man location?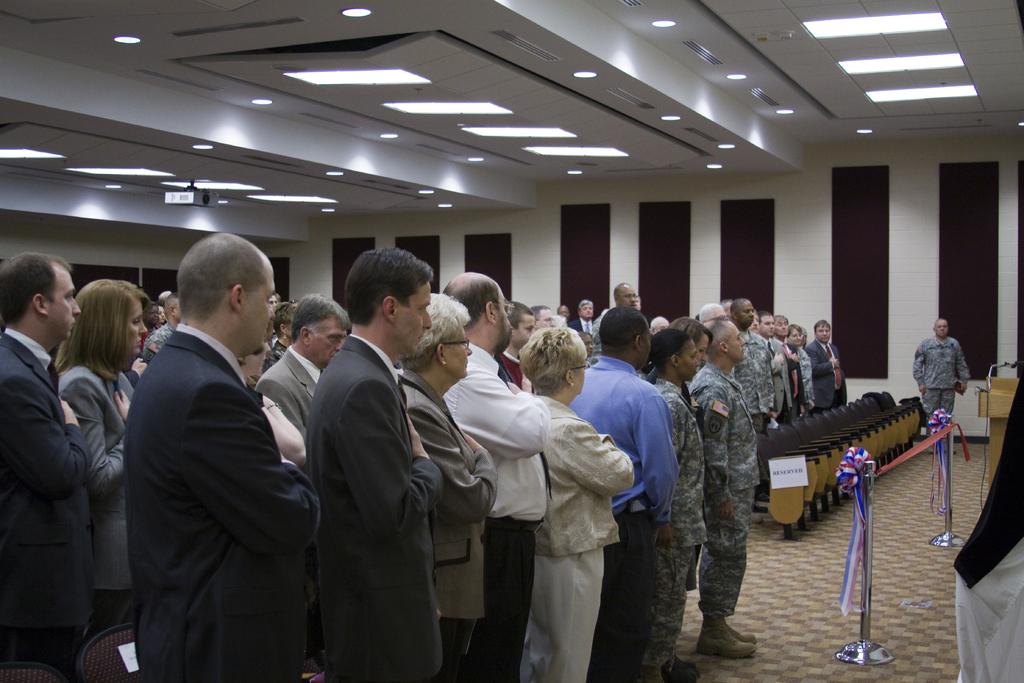
bbox=(105, 213, 322, 682)
